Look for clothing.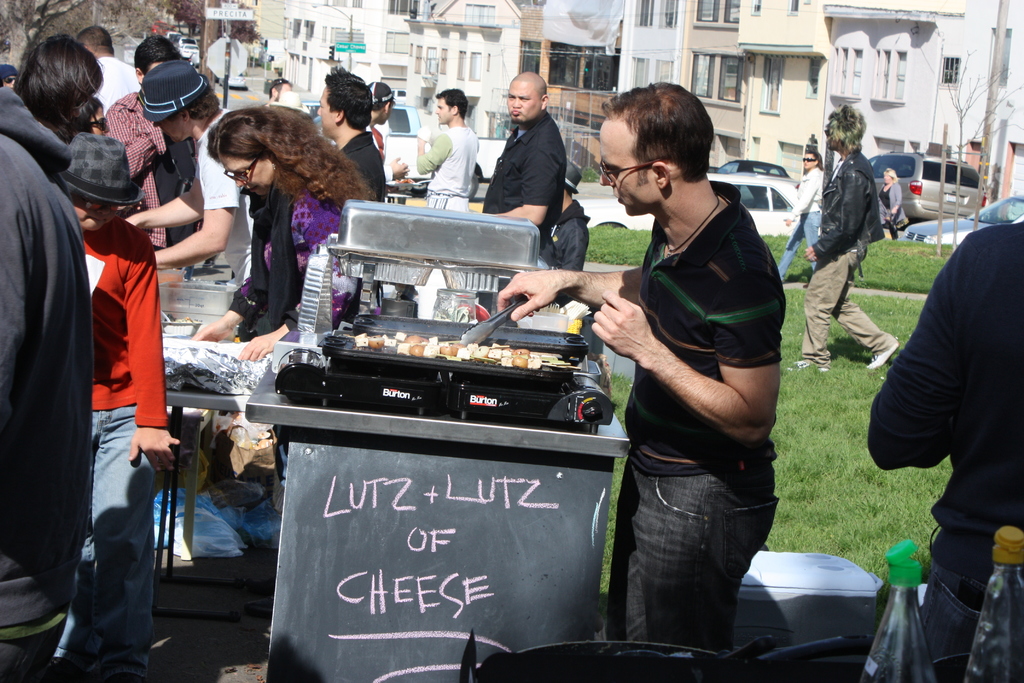
Found: (101, 83, 191, 255).
